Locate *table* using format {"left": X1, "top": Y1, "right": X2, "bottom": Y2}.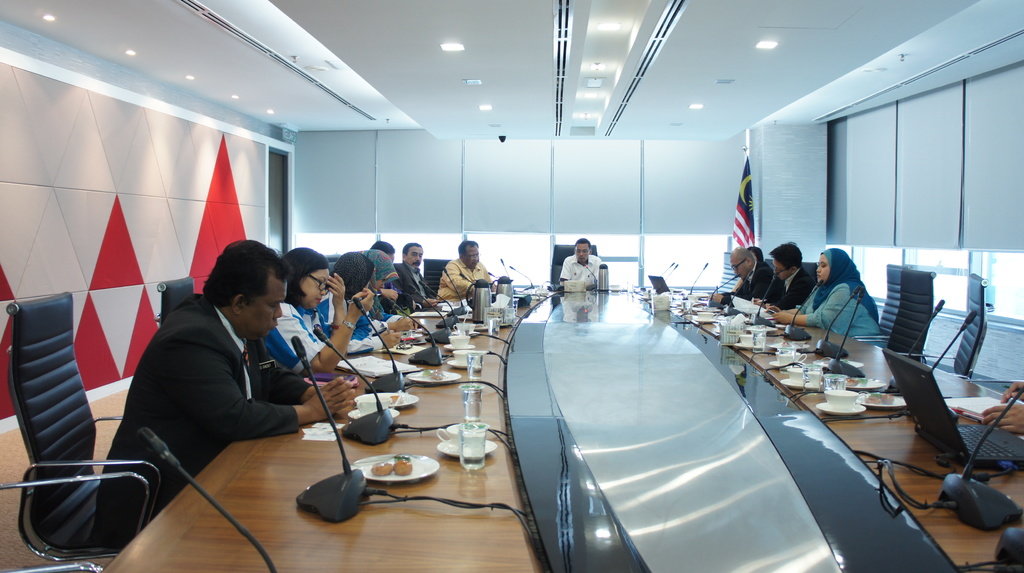
{"left": 98, "top": 286, "right": 558, "bottom": 572}.
